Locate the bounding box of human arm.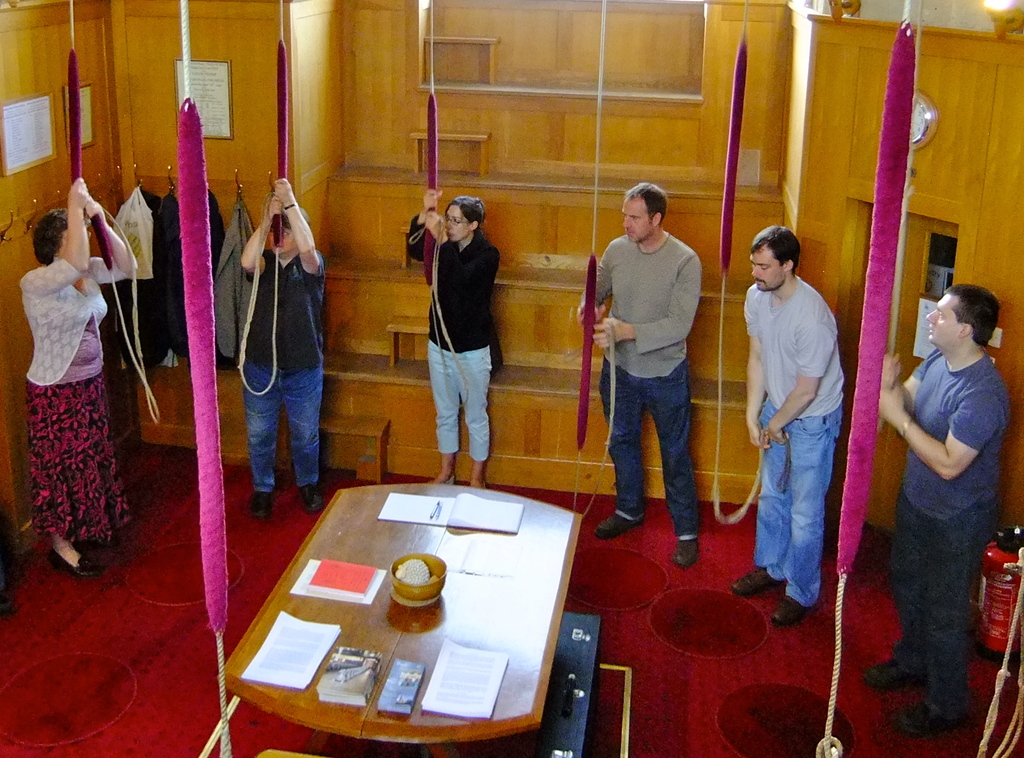
Bounding box: x1=570, y1=242, x2=616, y2=338.
